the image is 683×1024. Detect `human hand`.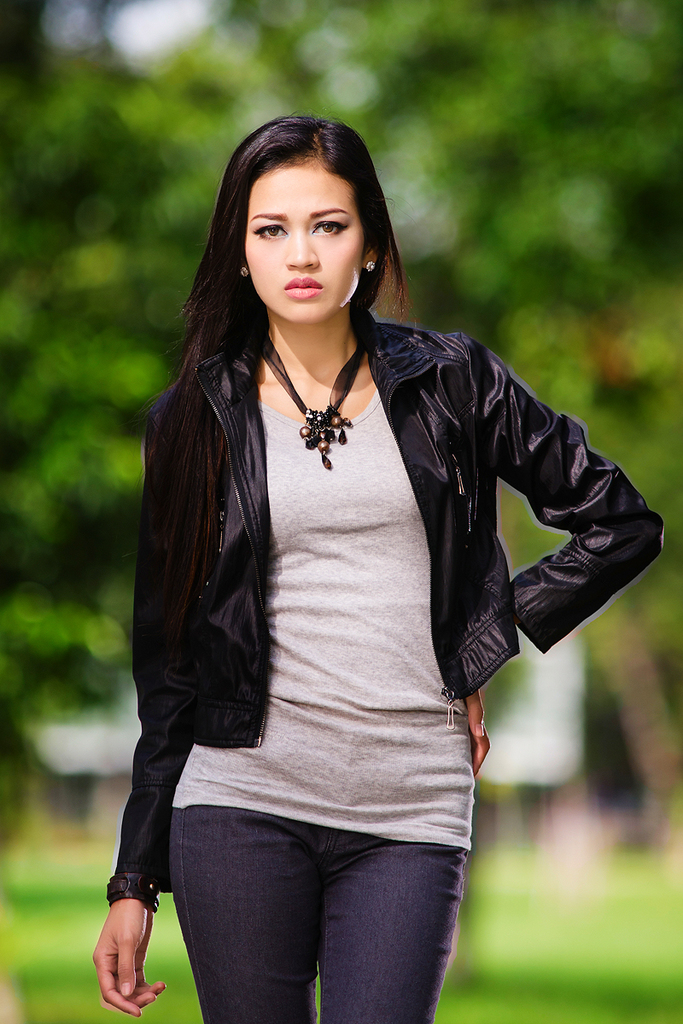
Detection: box=[464, 690, 496, 780].
